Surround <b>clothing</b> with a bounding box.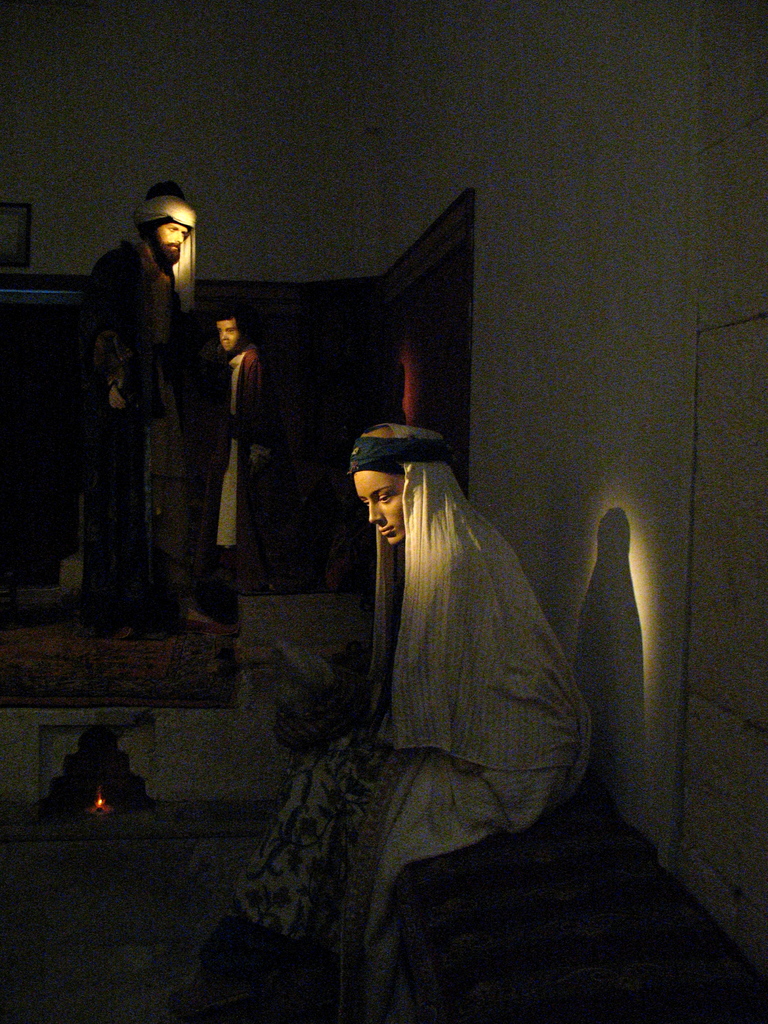
[x1=238, y1=434, x2=618, y2=952].
